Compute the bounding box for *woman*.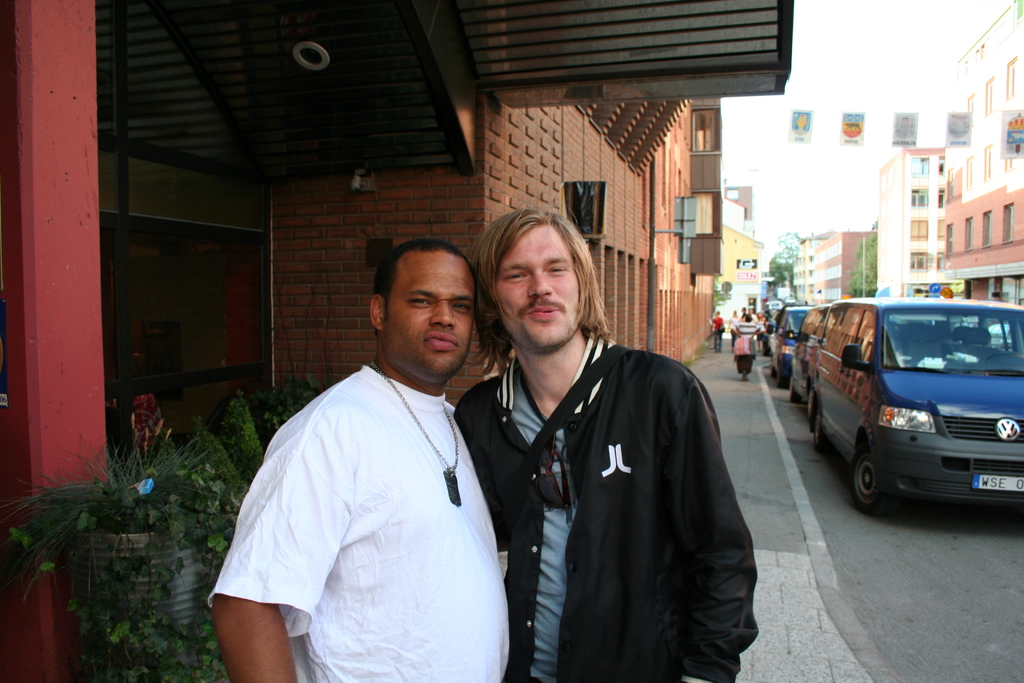
box=[727, 309, 739, 347].
